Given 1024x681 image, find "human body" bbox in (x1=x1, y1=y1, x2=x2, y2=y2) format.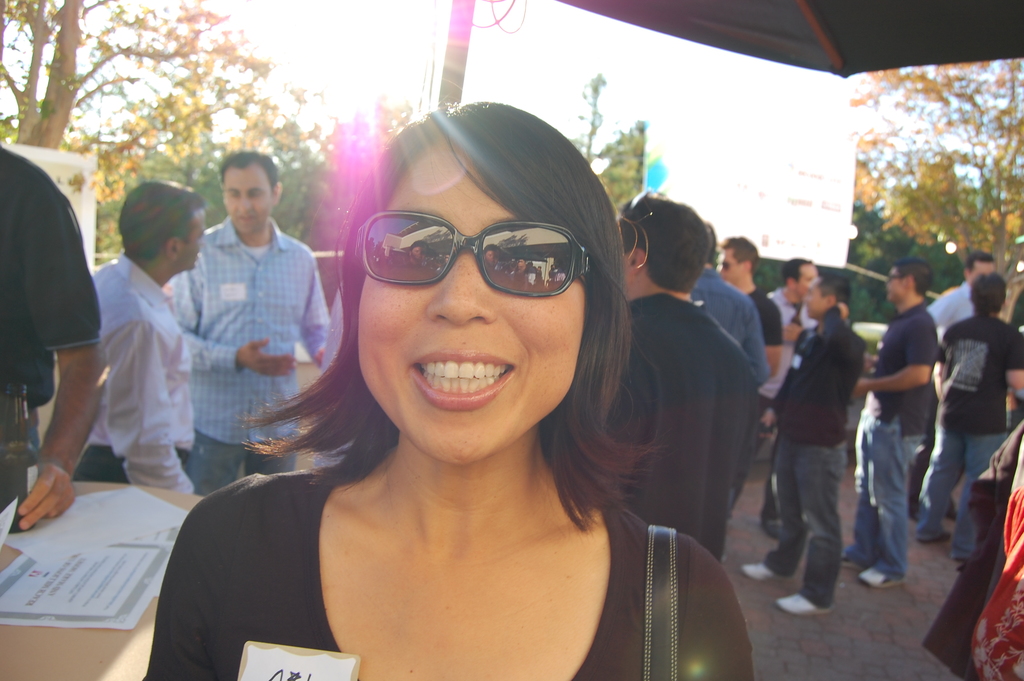
(x1=916, y1=249, x2=996, y2=521).
